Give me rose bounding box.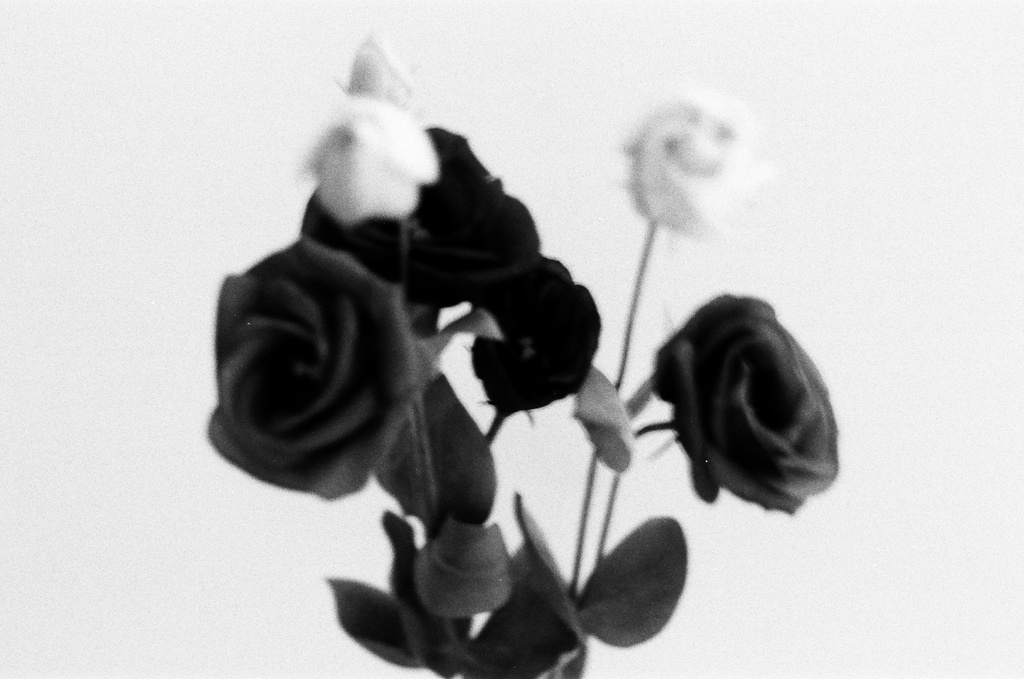
{"x1": 645, "y1": 291, "x2": 840, "y2": 516}.
